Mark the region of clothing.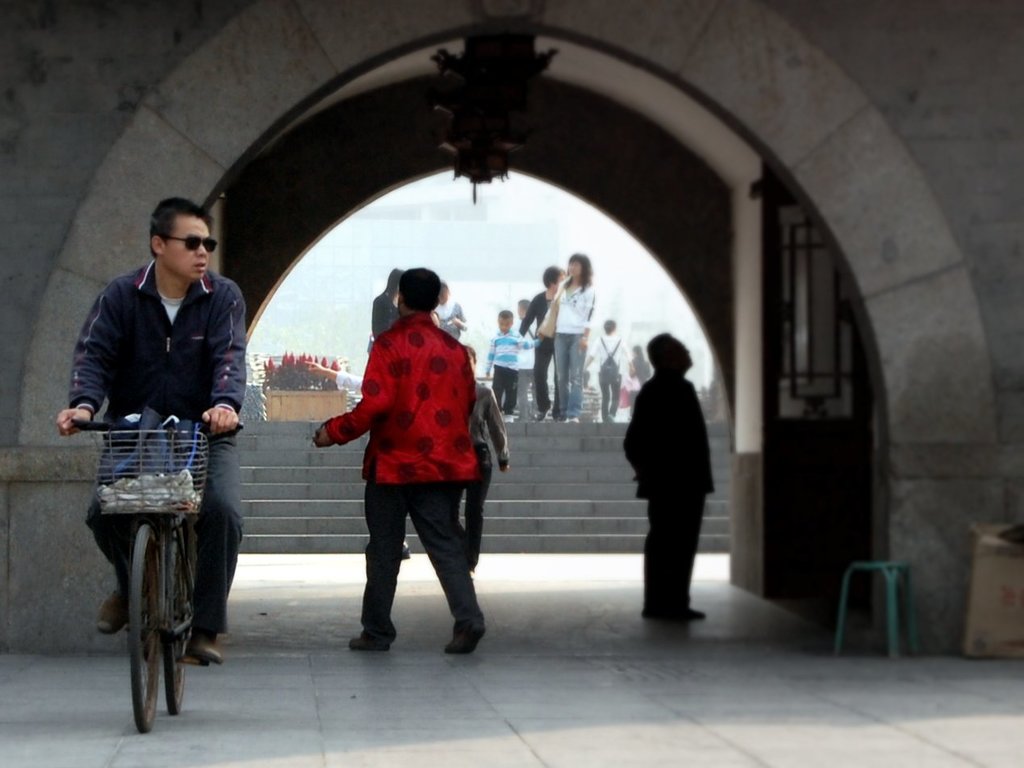
Region: {"x1": 481, "y1": 325, "x2": 541, "y2": 413}.
